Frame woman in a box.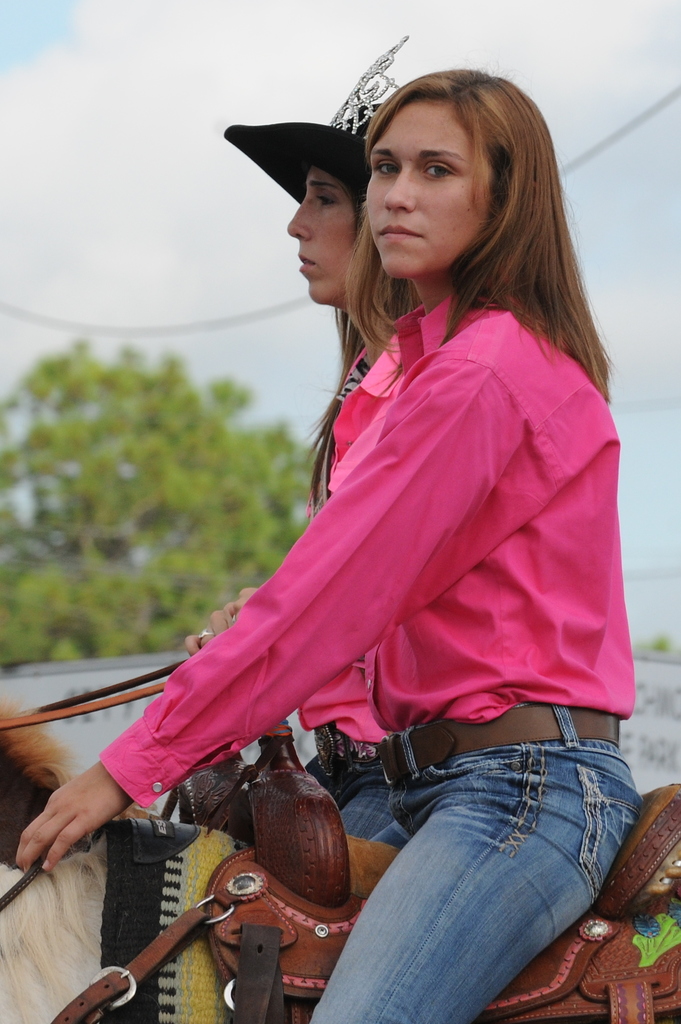
x1=12 y1=64 x2=643 y2=1023.
